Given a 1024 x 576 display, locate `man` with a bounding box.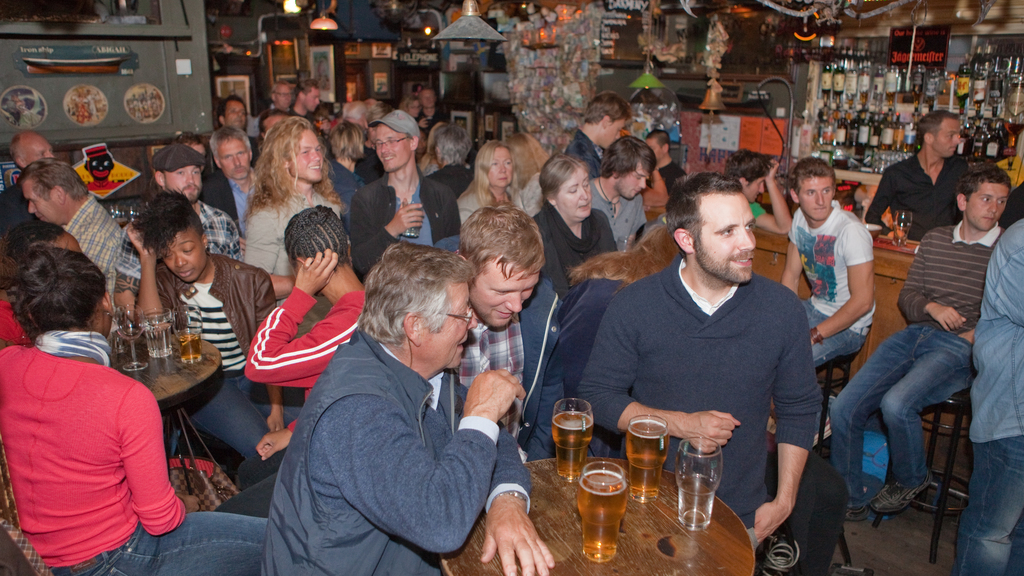
Located: box=[286, 79, 322, 126].
